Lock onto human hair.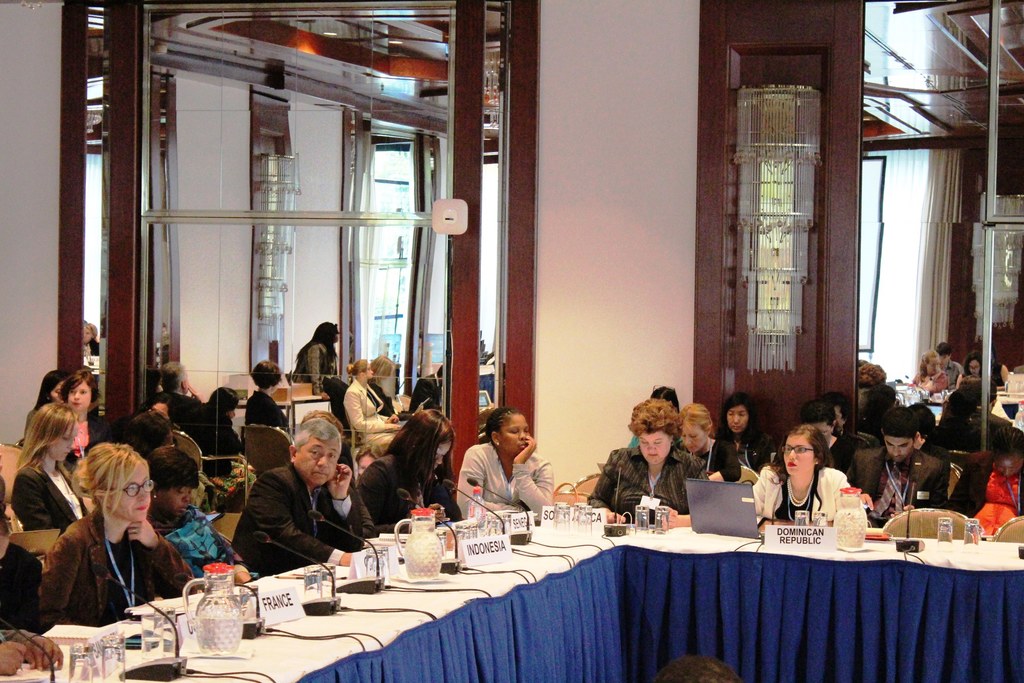
Locked: [x1=799, y1=397, x2=840, y2=438].
